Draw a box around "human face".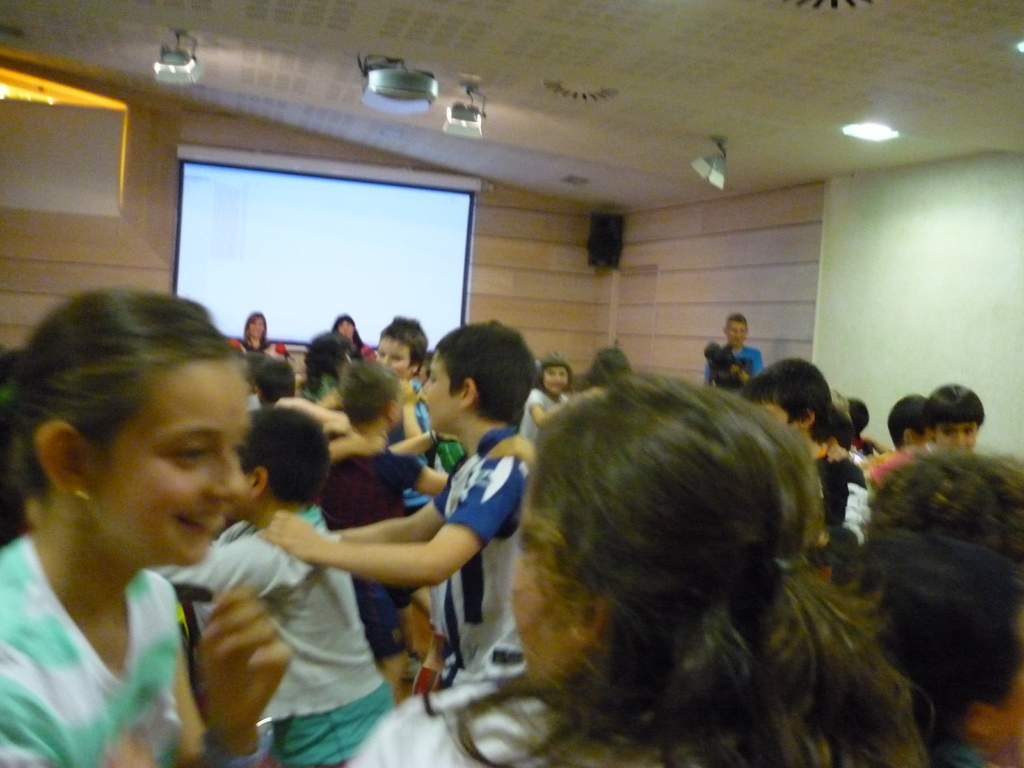
{"left": 335, "top": 320, "right": 355, "bottom": 341}.
